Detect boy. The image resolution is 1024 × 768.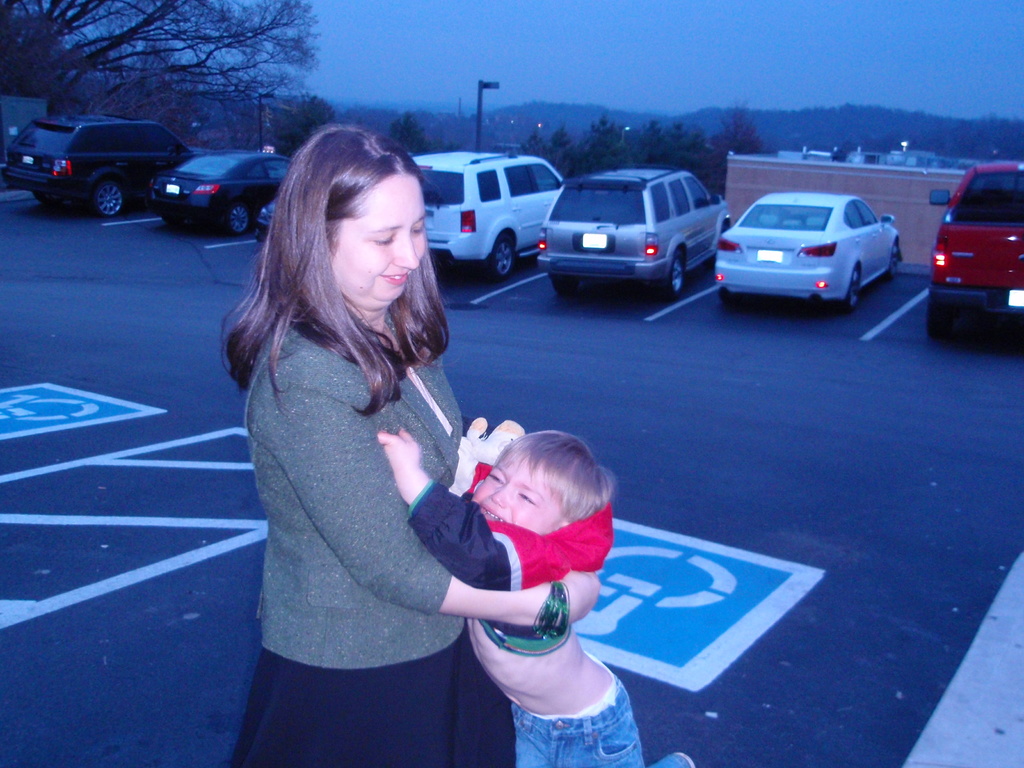
Rect(377, 428, 692, 767).
